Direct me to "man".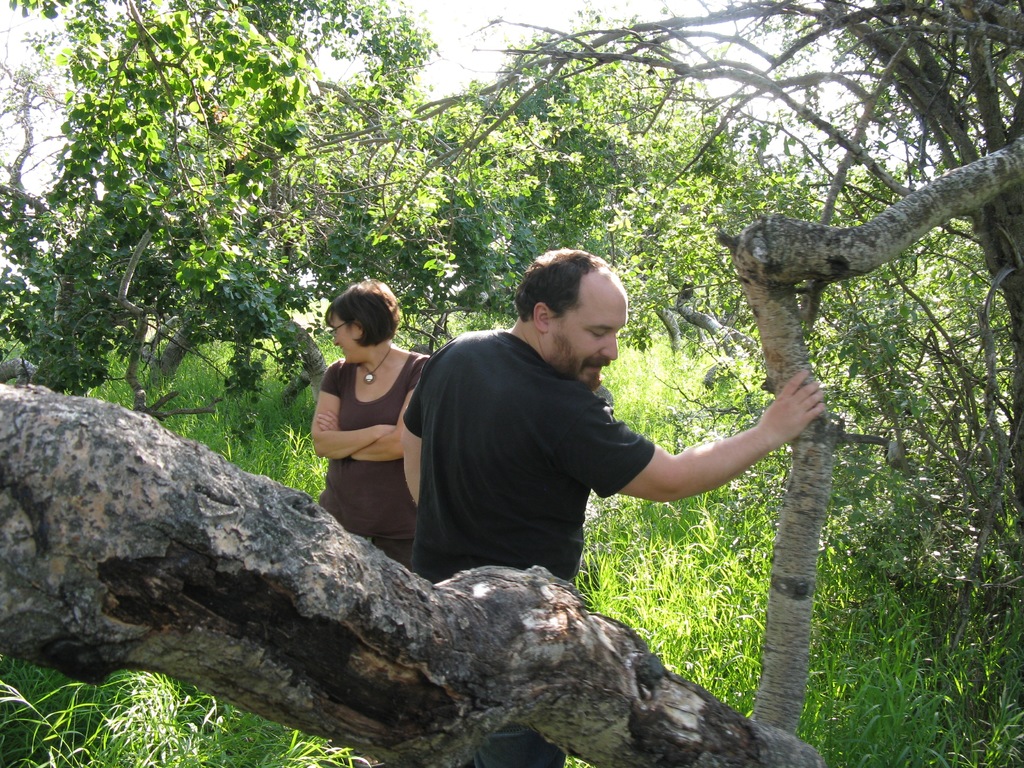
Direction: detection(394, 243, 826, 767).
